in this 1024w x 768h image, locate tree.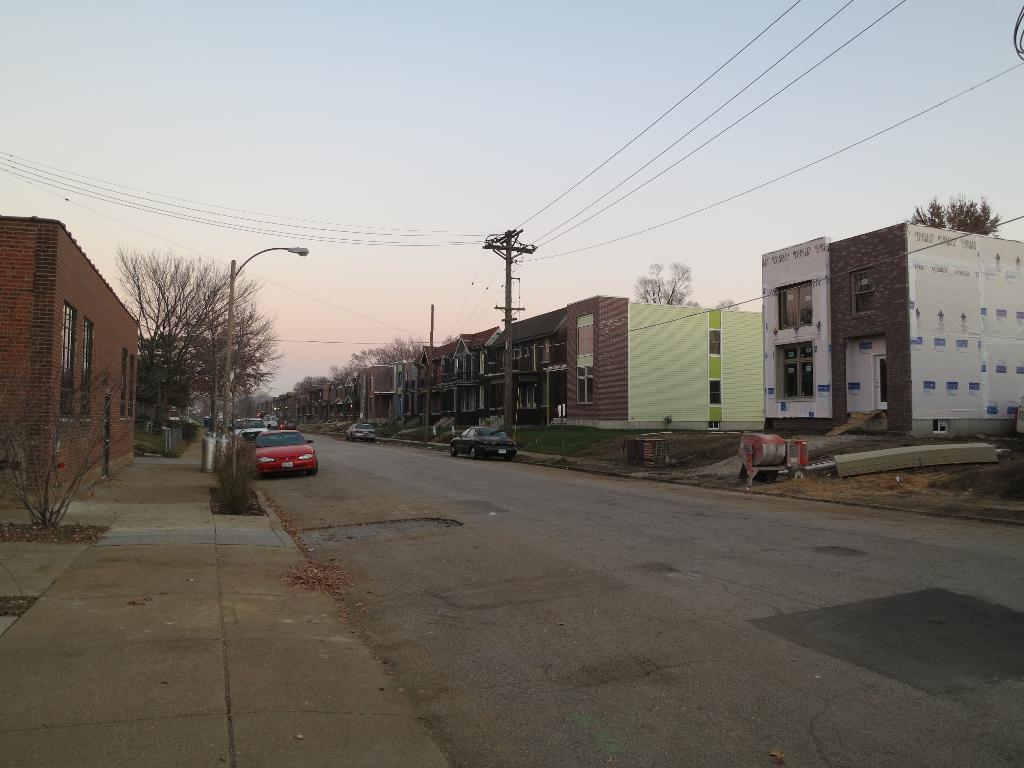
Bounding box: BBox(713, 296, 745, 311).
